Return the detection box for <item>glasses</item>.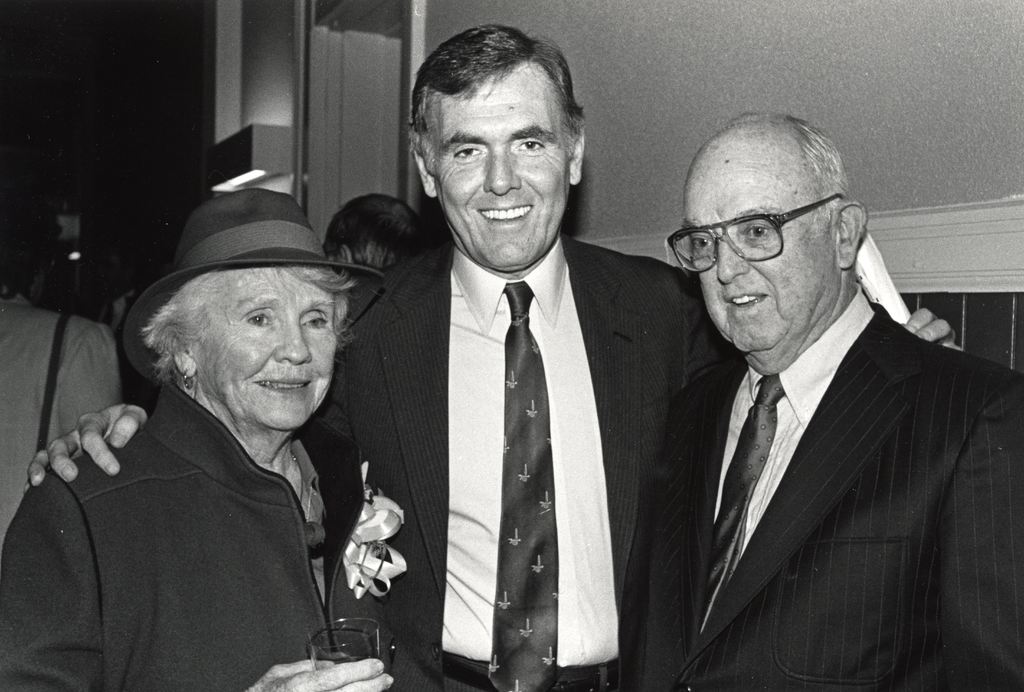
crop(680, 194, 866, 271).
